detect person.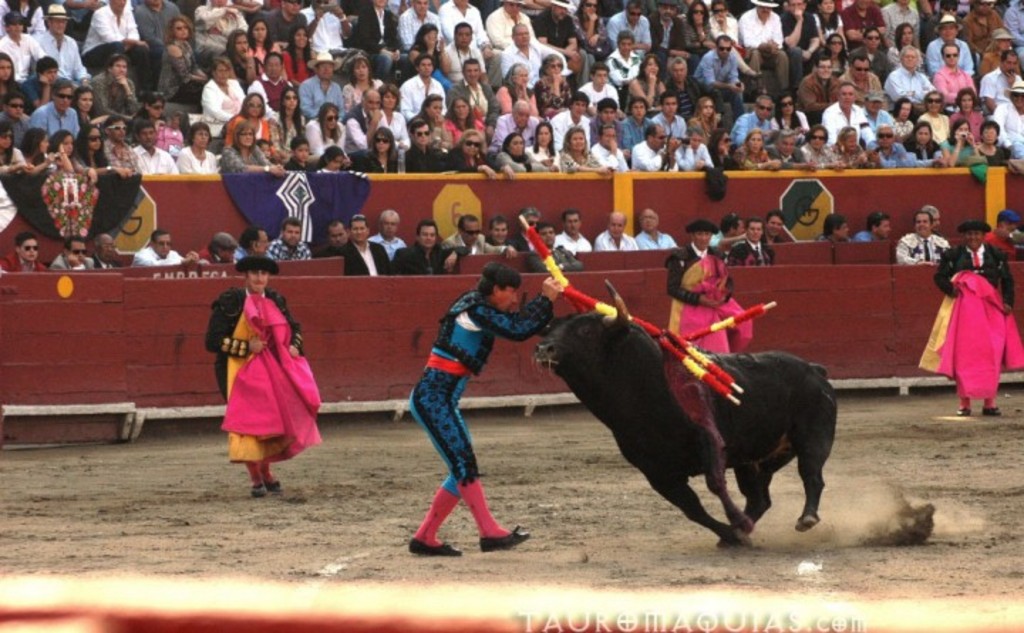
Detected at region(730, 213, 772, 266).
